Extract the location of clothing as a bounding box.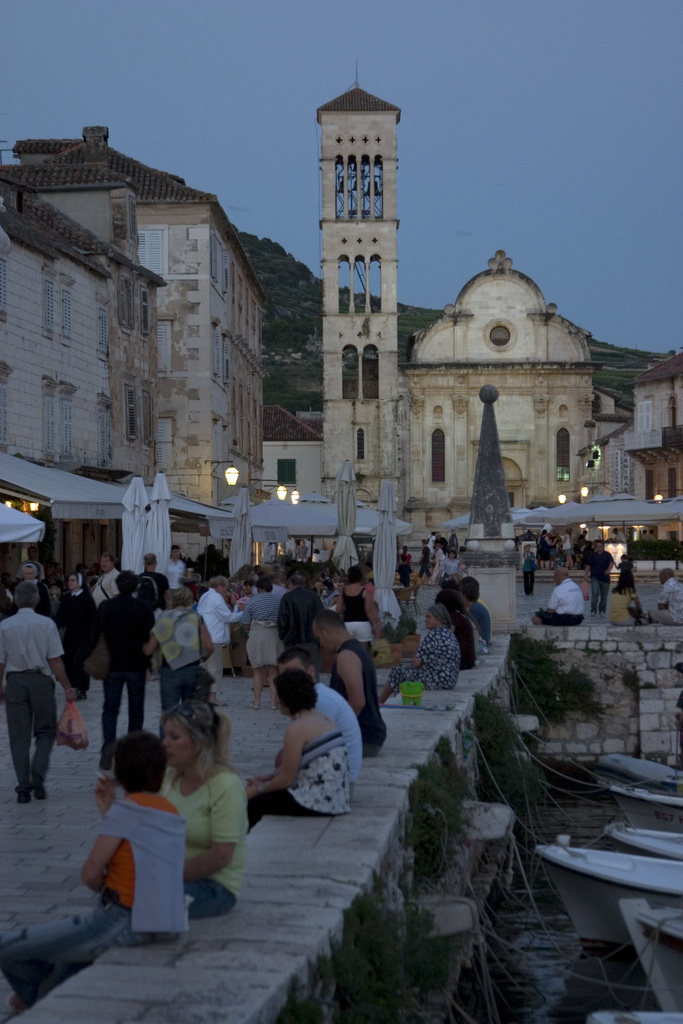
<region>89, 788, 190, 947</region>.
